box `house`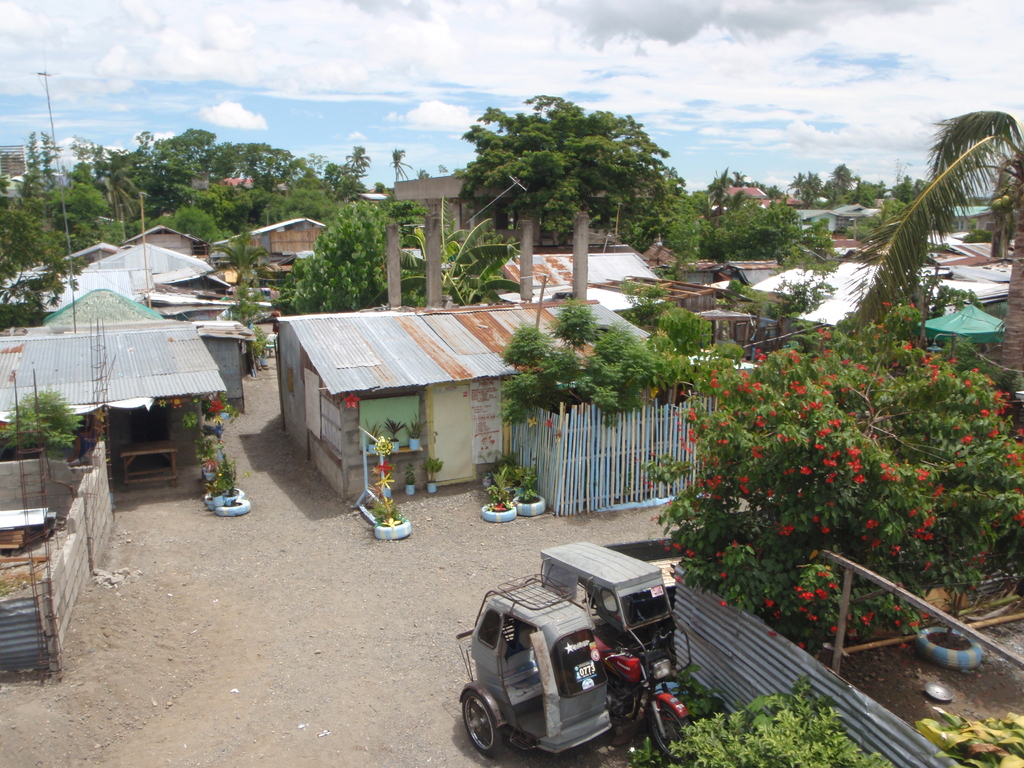
0 445 122 674
